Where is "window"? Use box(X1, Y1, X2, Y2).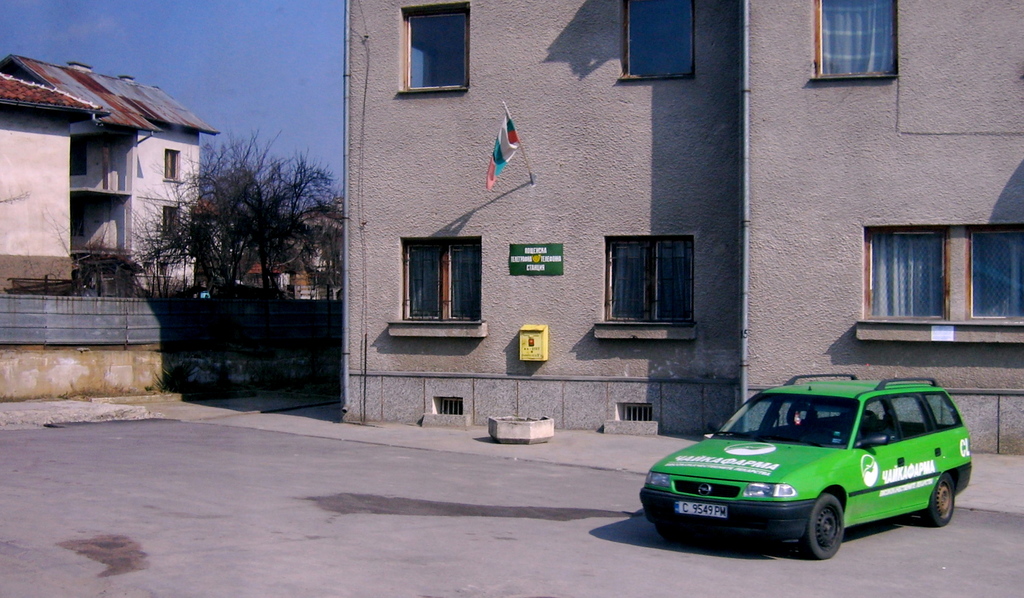
box(157, 207, 178, 237).
